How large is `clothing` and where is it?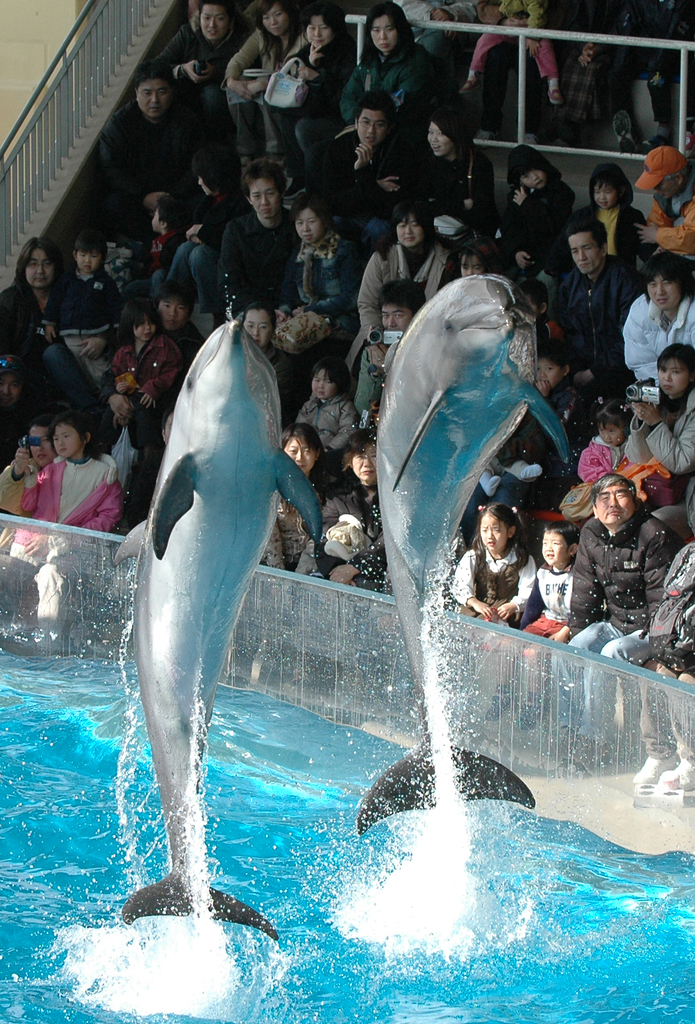
Bounding box: rect(293, 395, 358, 456).
